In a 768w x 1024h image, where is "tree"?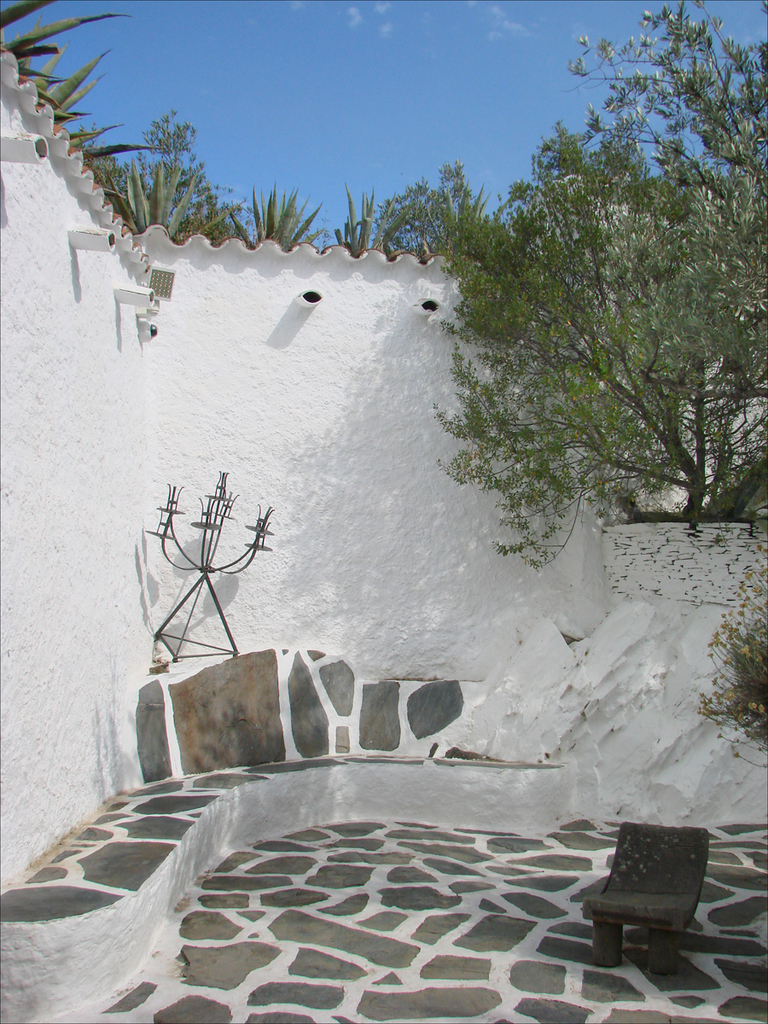
region(445, 55, 736, 597).
